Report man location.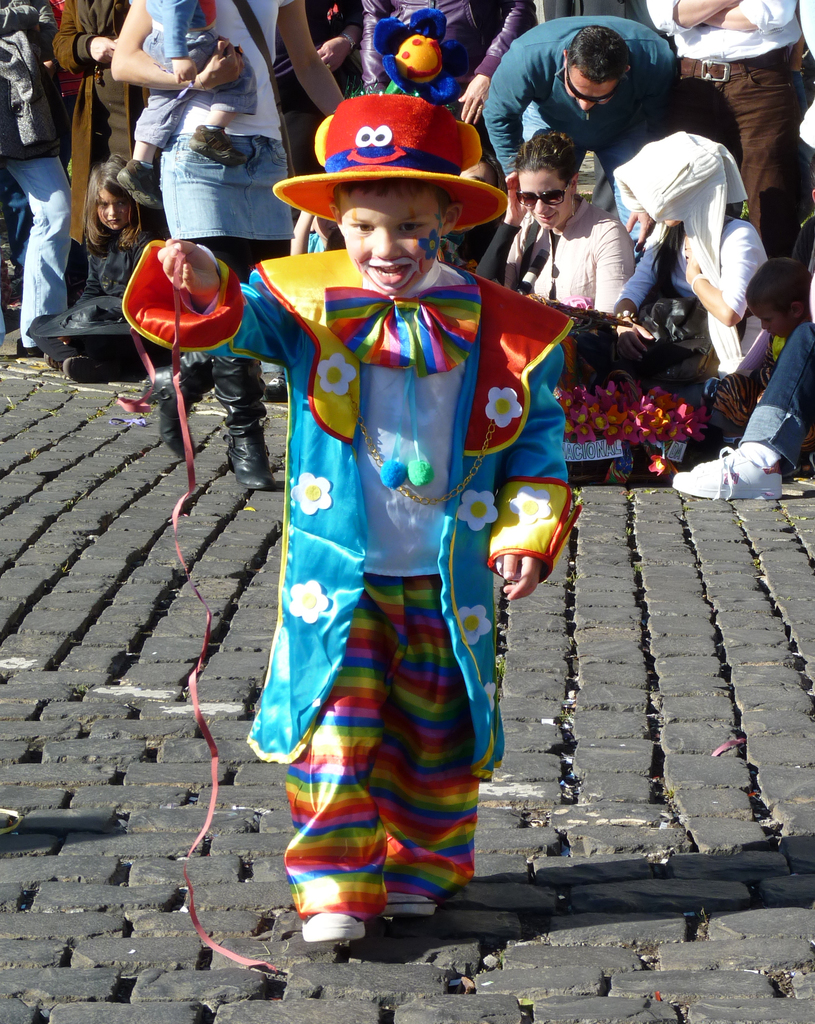
Report: l=649, t=0, r=807, b=267.
